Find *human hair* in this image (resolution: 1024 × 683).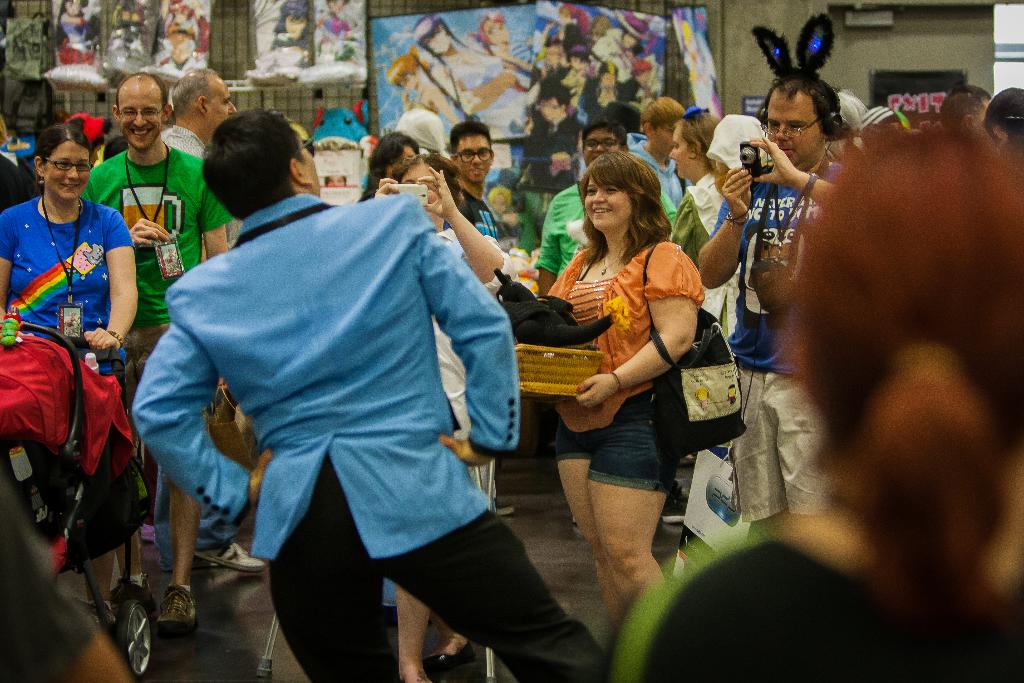
box(571, 151, 683, 267).
